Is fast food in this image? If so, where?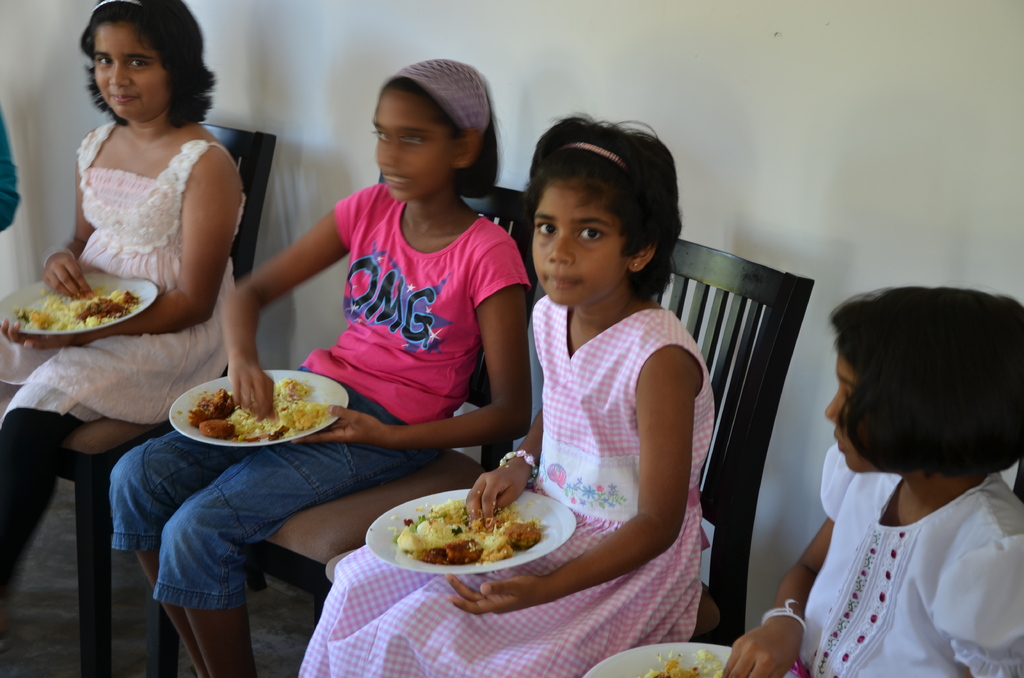
Yes, at box(408, 506, 529, 560).
